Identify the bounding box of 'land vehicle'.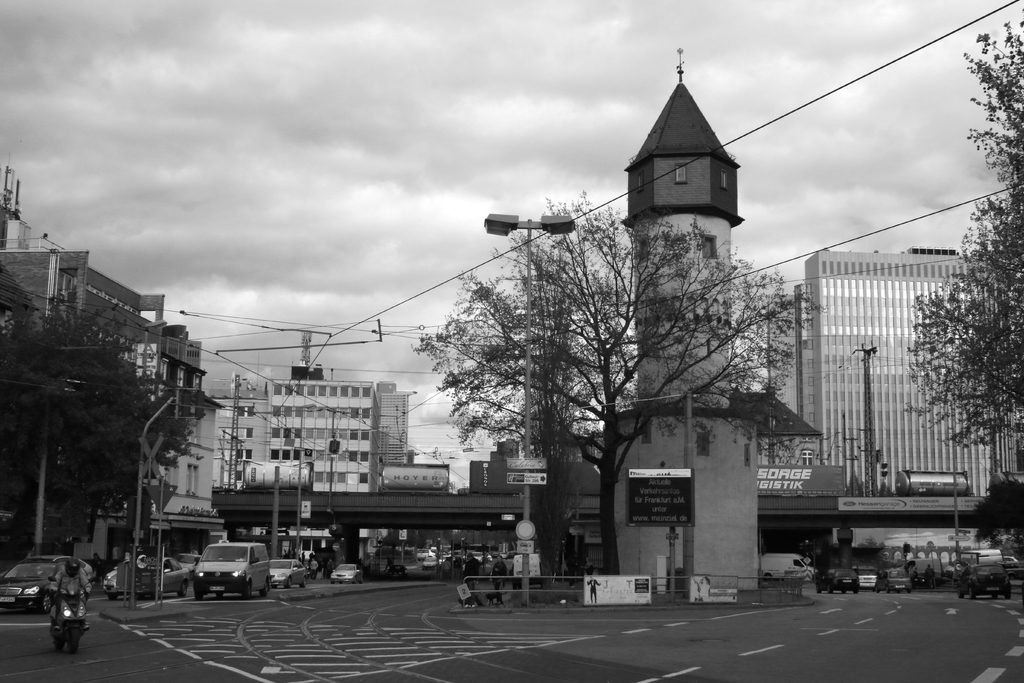
box(874, 568, 912, 595).
